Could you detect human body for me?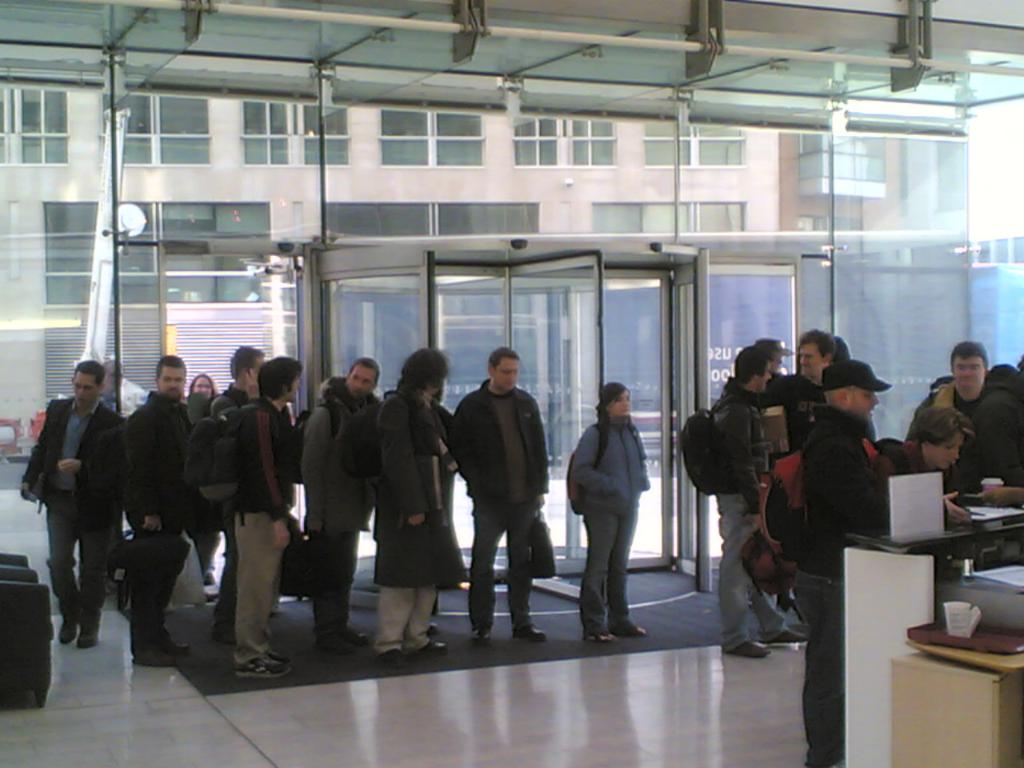
Detection result: 202/382/258/634.
